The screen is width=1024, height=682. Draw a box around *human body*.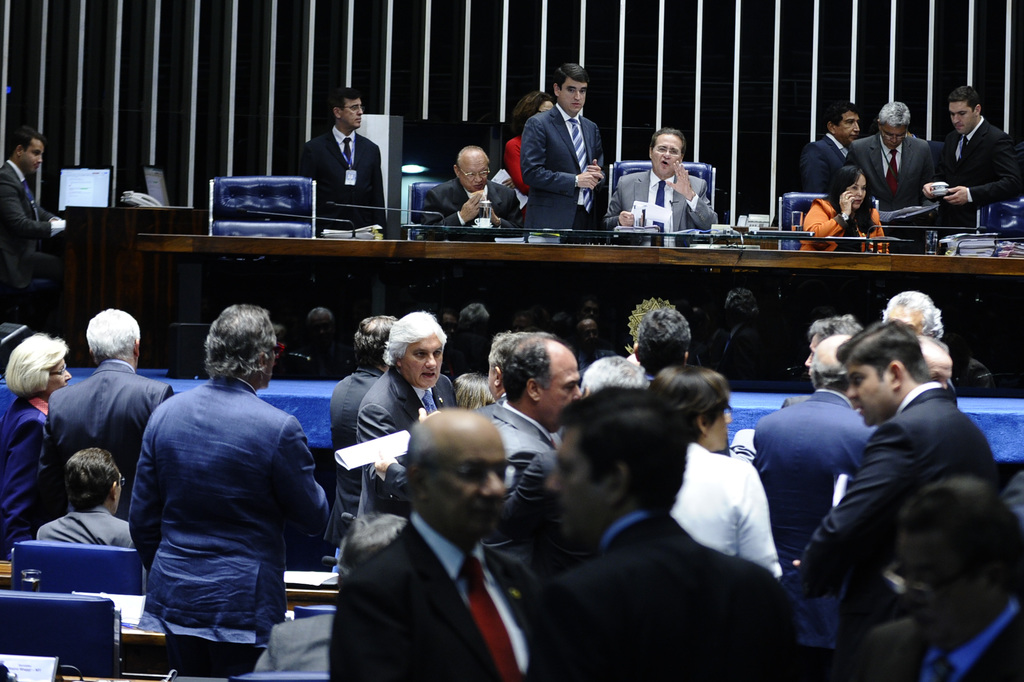
[left=523, top=101, right=606, bottom=227].
